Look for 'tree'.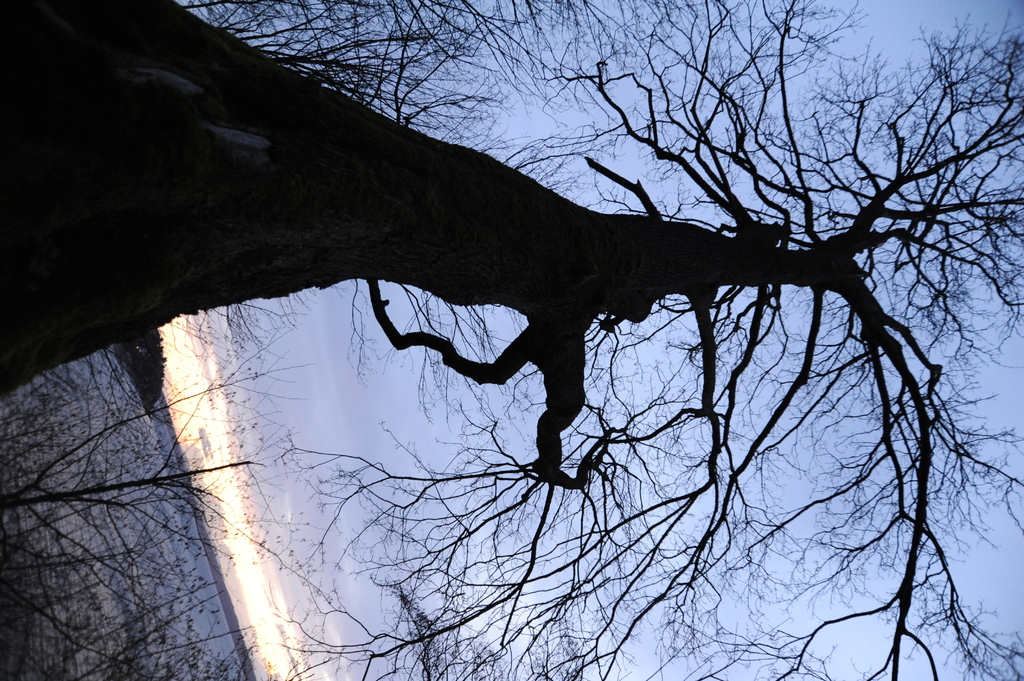
Found: rect(2, 0, 1023, 677).
